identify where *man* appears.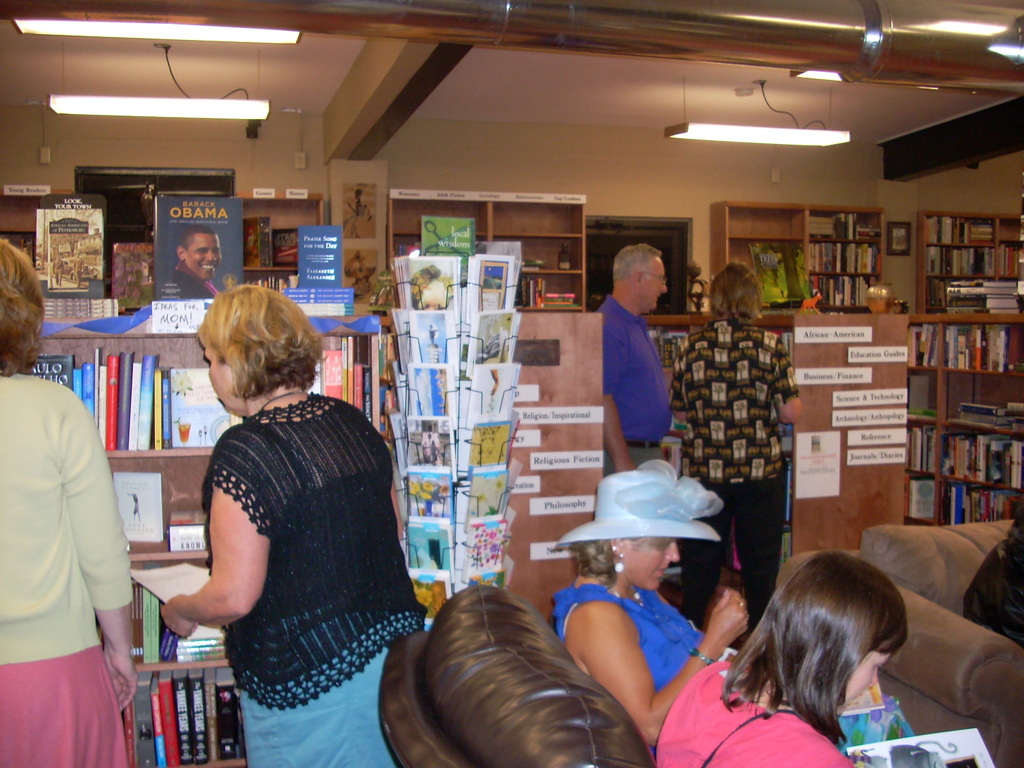
Appears at (left=583, top=244, right=690, bottom=481).
